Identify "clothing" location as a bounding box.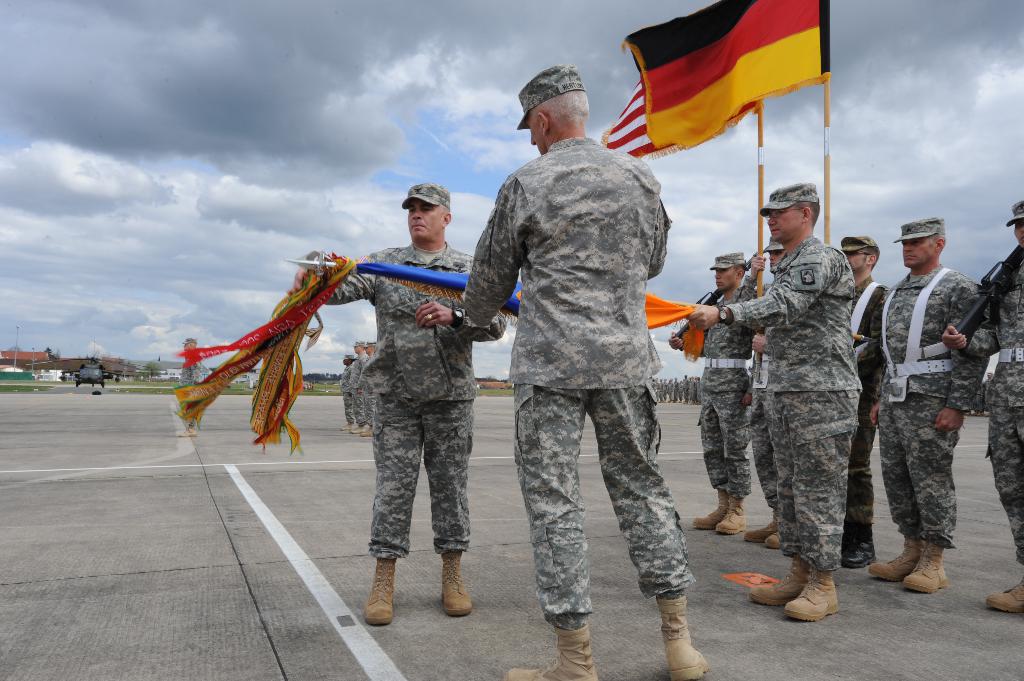
l=460, t=140, r=681, b=614.
